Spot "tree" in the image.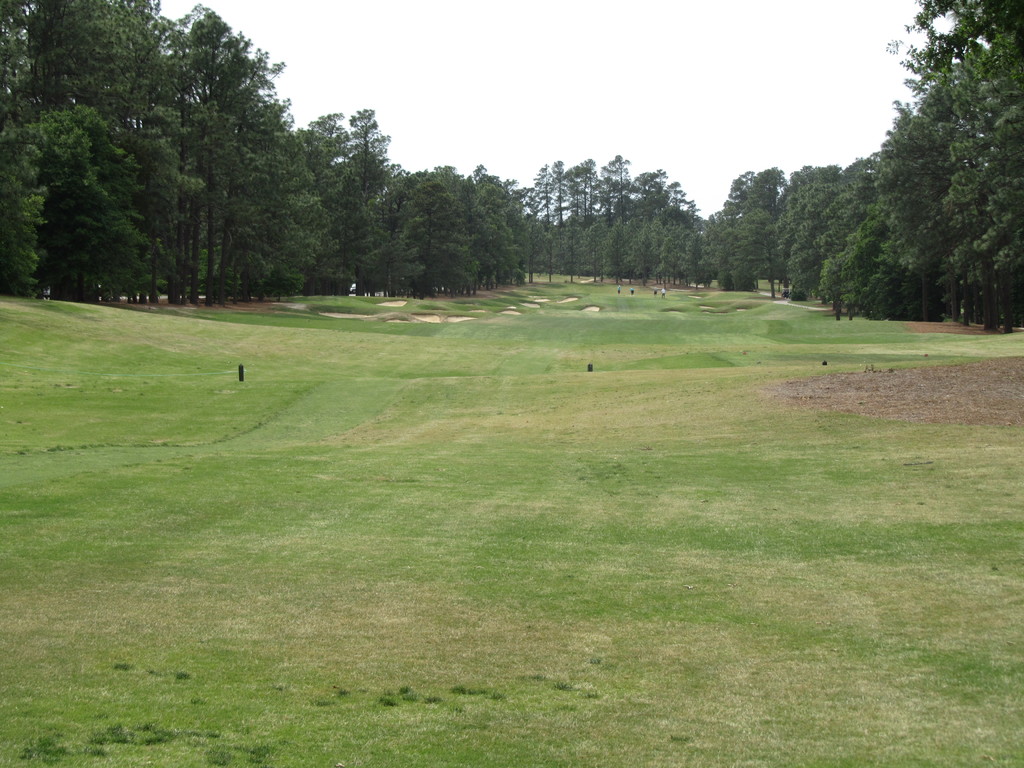
"tree" found at {"left": 552, "top": 159, "right": 584, "bottom": 273}.
